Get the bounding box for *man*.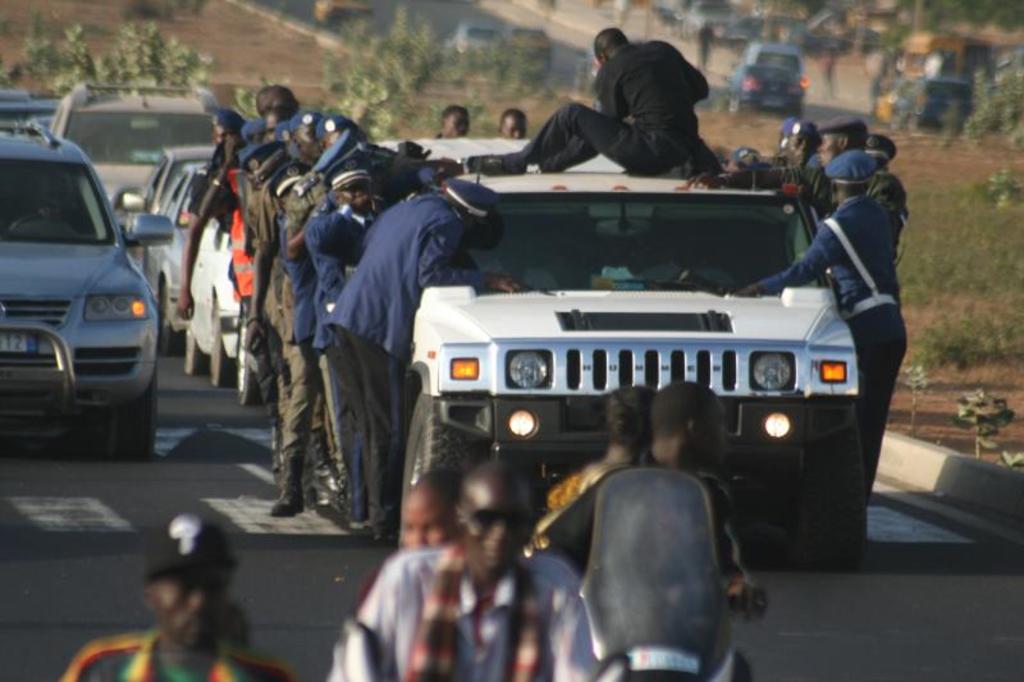
bbox(458, 26, 712, 182).
